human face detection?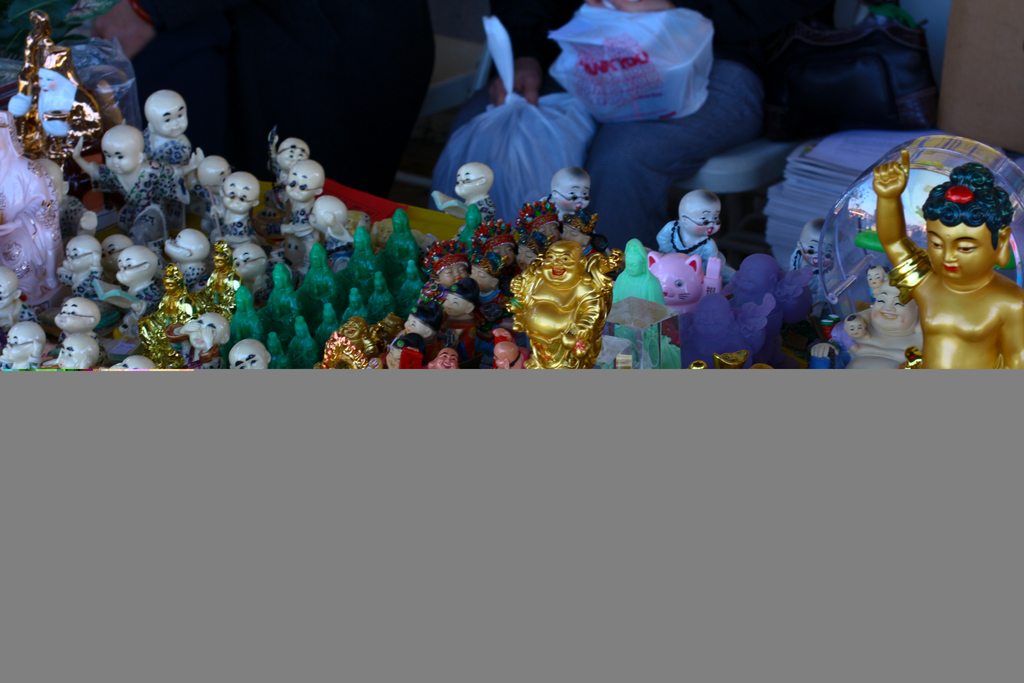
detection(114, 256, 143, 284)
